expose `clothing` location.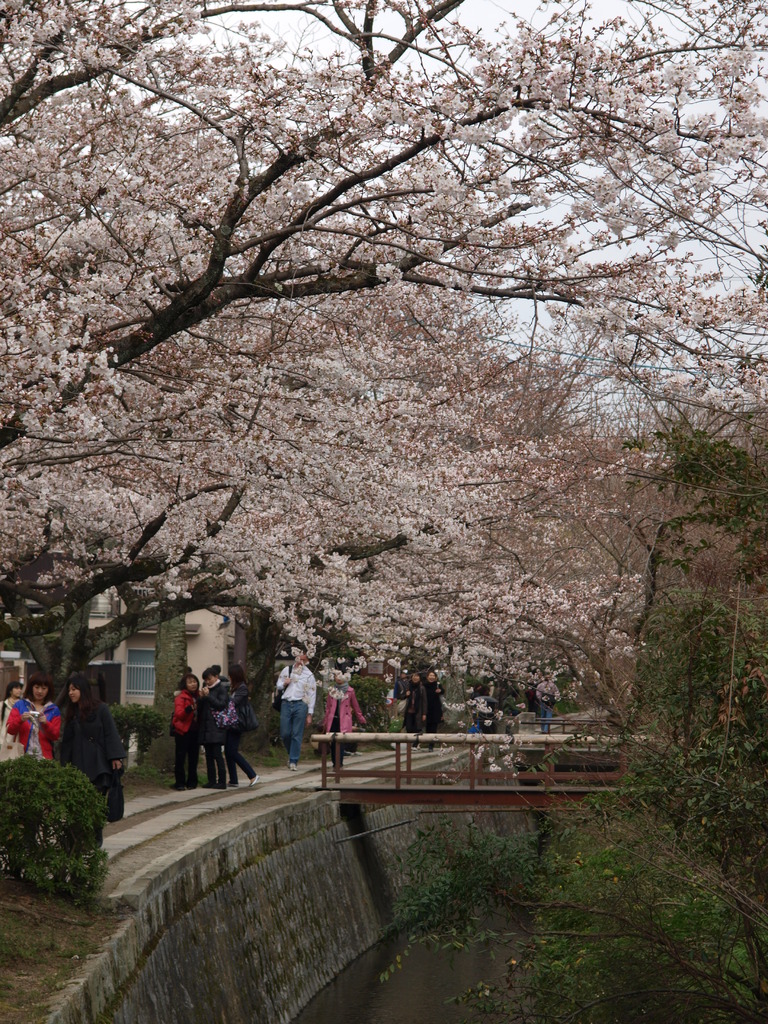
Exposed at <region>477, 684, 492, 724</region>.
